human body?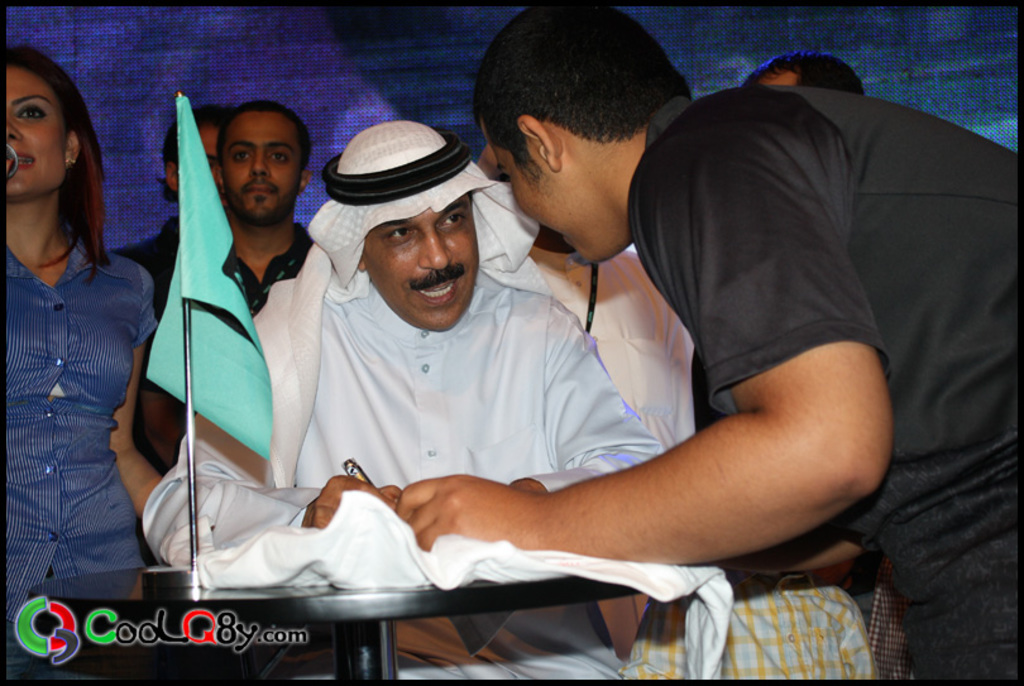
[10,45,159,634]
